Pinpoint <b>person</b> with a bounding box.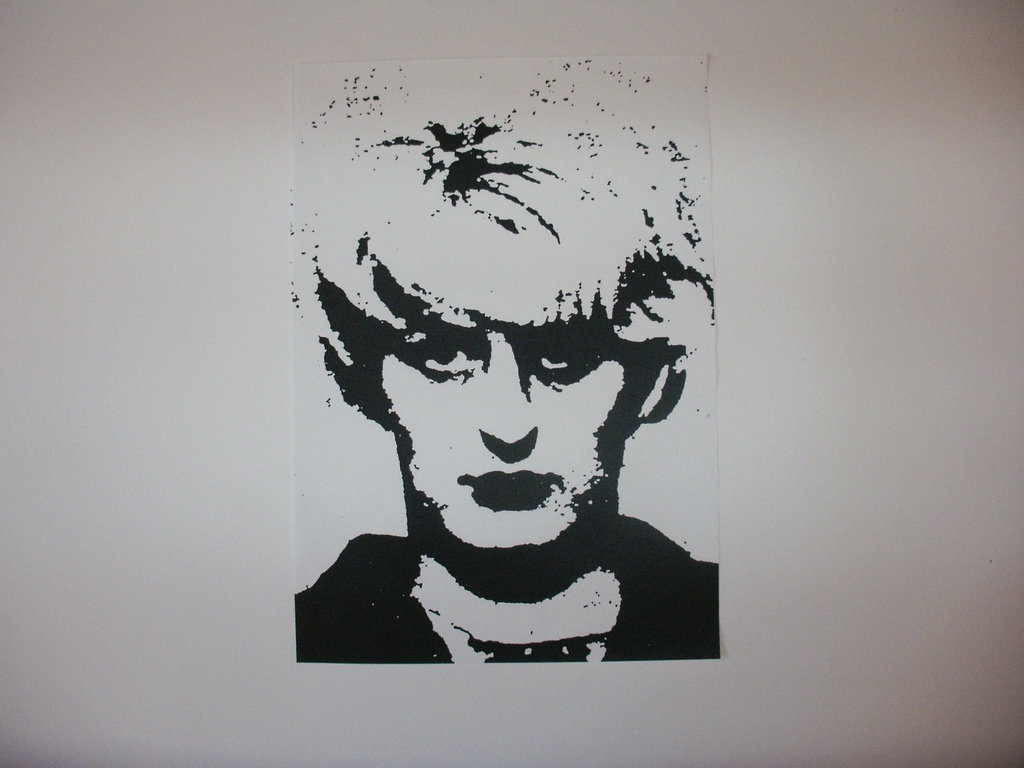
locate(314, 195, 715, 679).
